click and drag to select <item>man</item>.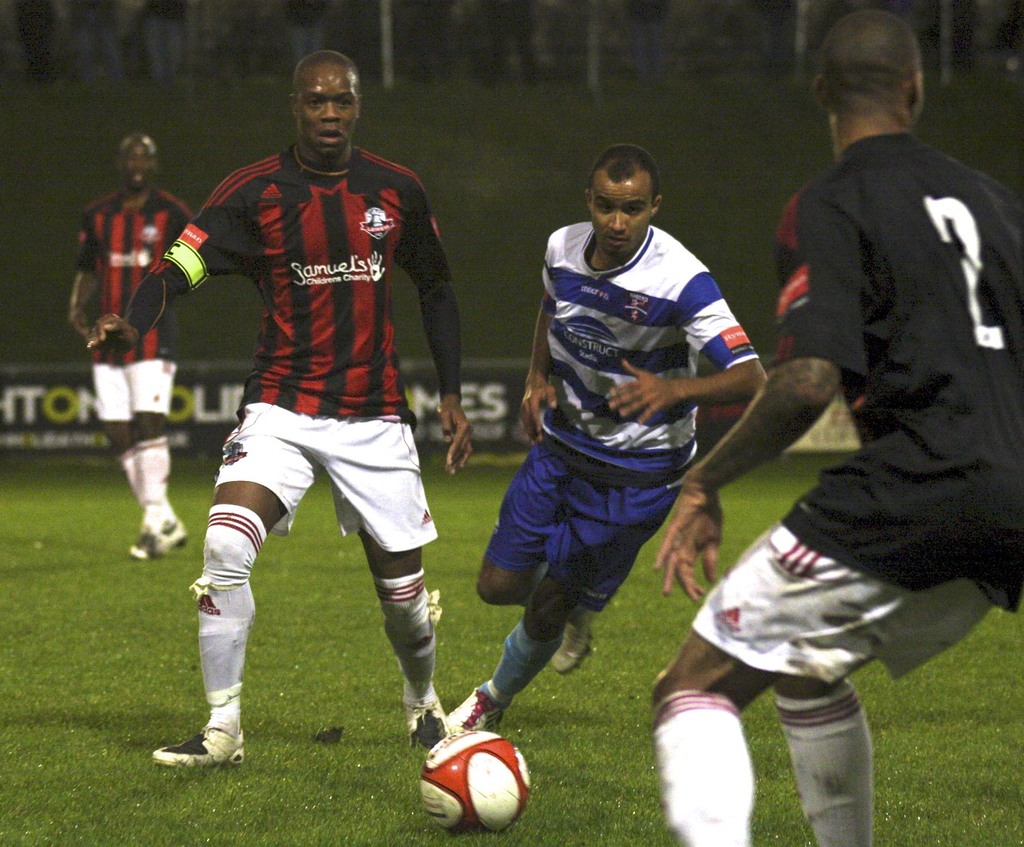
Selection: [left=716, top=9, right=1015, bottom=825].
